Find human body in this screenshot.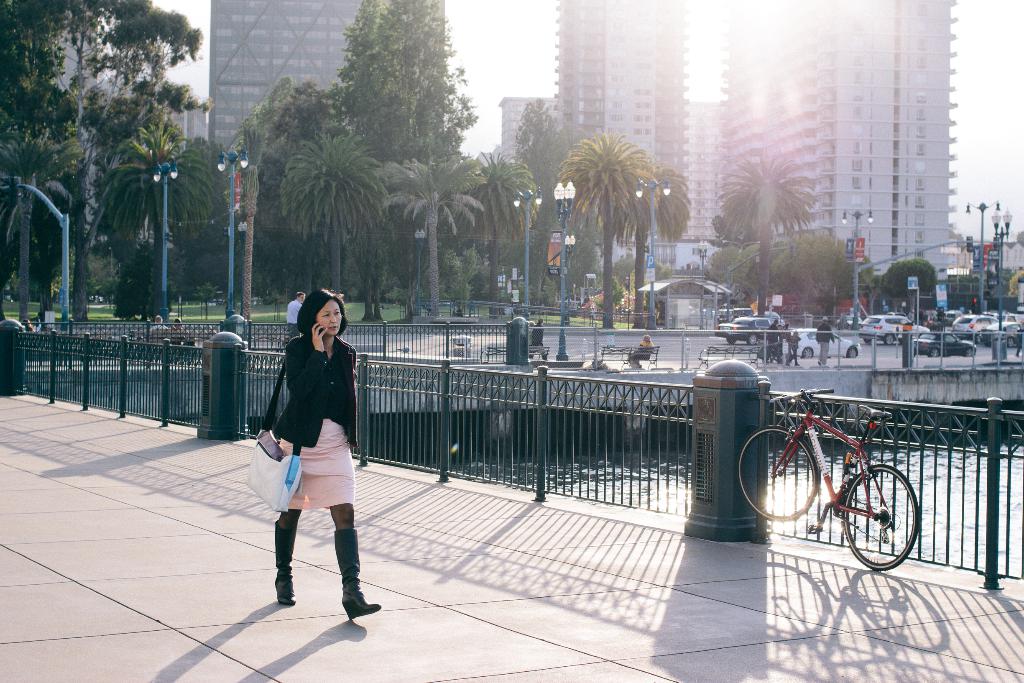
The bounding box for human body is rect(765, 327, 778, 362).
